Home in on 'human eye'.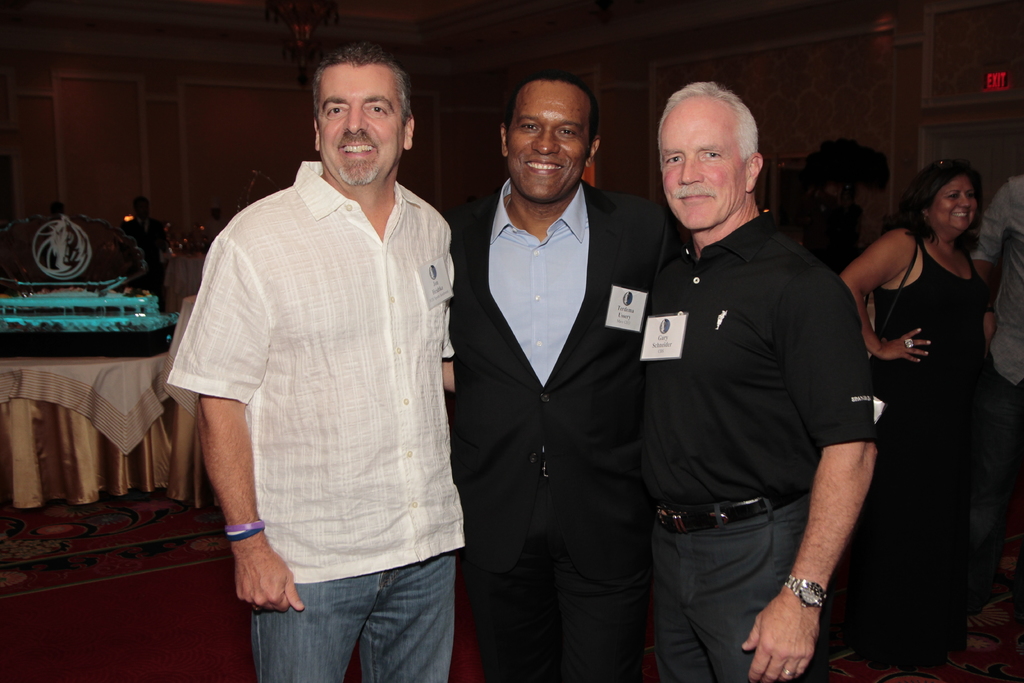
Homed in at <bbox>514, 117, 540, 138</bbox>.
